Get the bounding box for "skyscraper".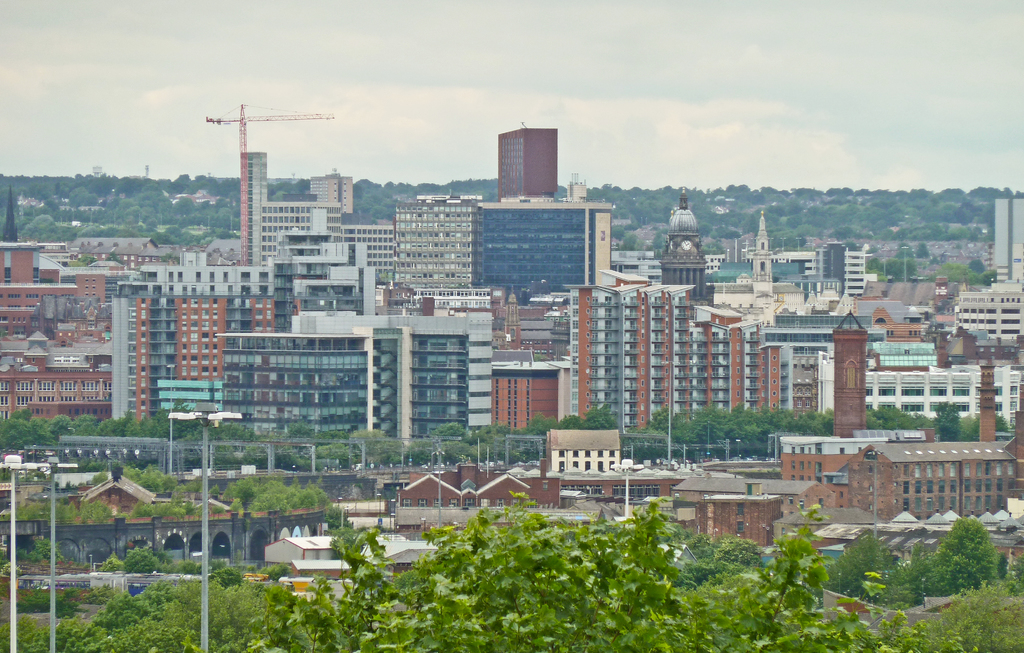
pyautogui.locateOnScreen(217, 260, 560, 453).
